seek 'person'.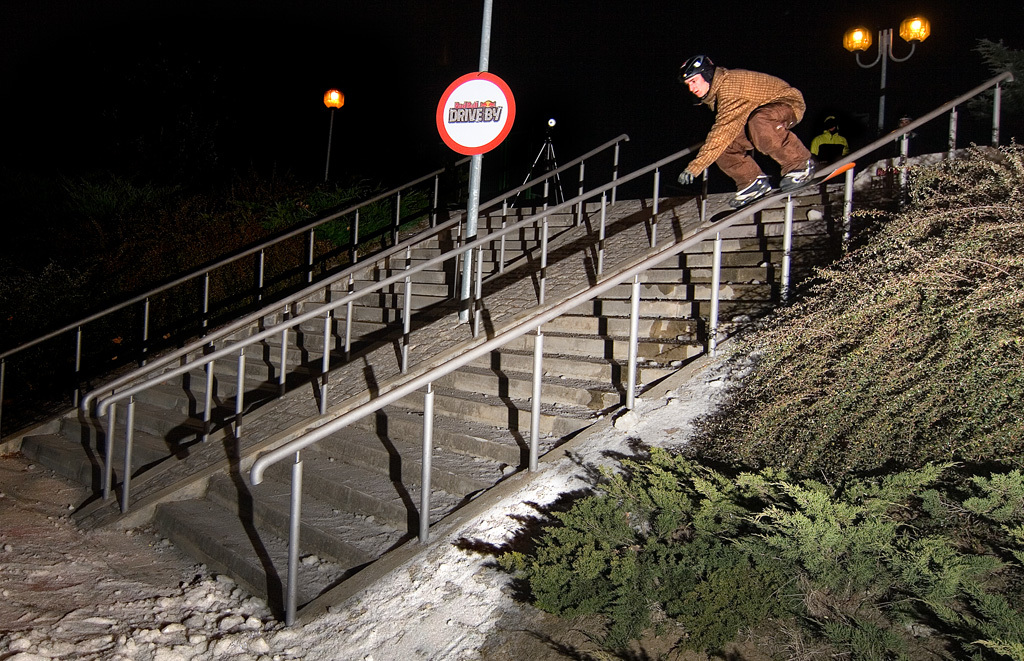
box(677, 53, 815, 205).
